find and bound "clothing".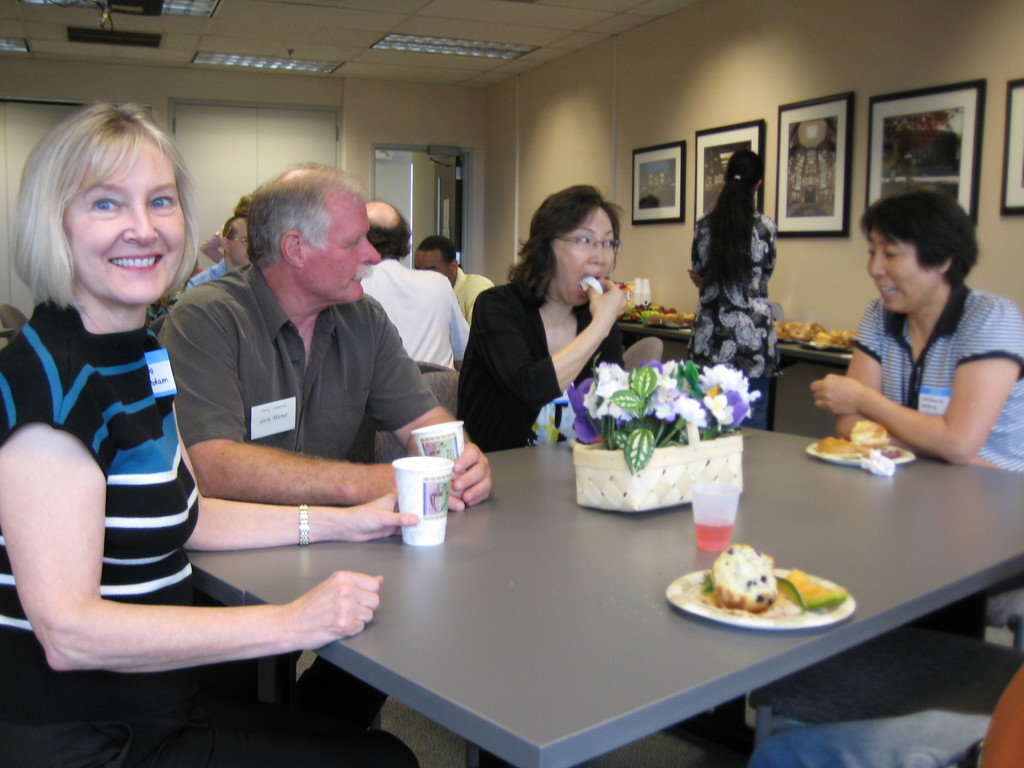
Bound: select_region(182, 255, 229, 292).
